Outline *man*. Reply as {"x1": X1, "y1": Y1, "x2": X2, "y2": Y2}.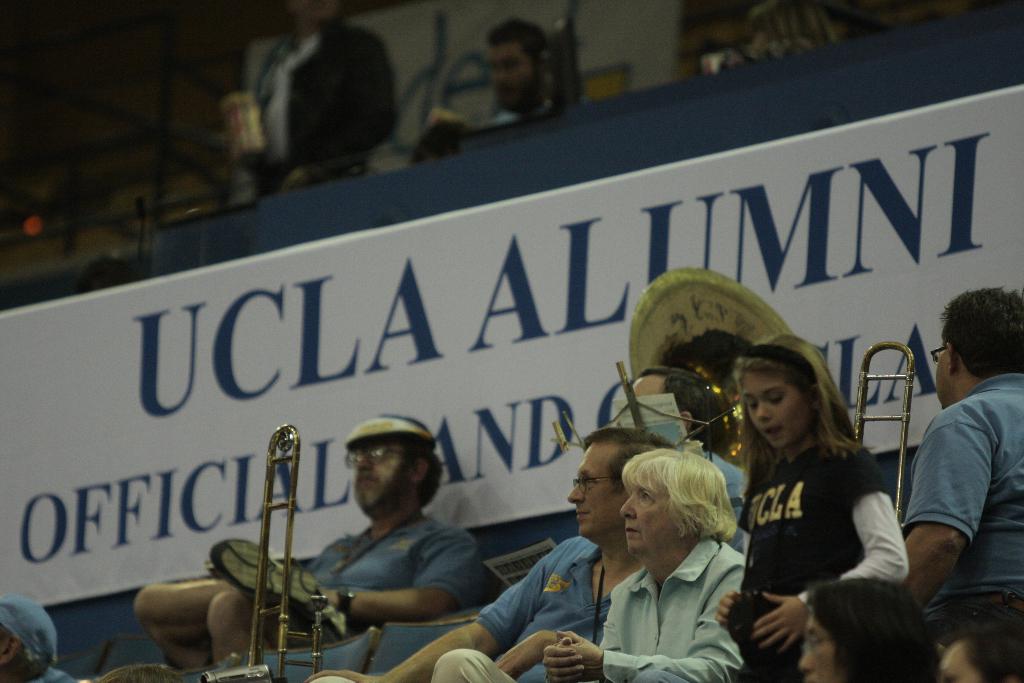
{"x1": 300, "y1": 424, "x2": 700, "y2": 682}.
